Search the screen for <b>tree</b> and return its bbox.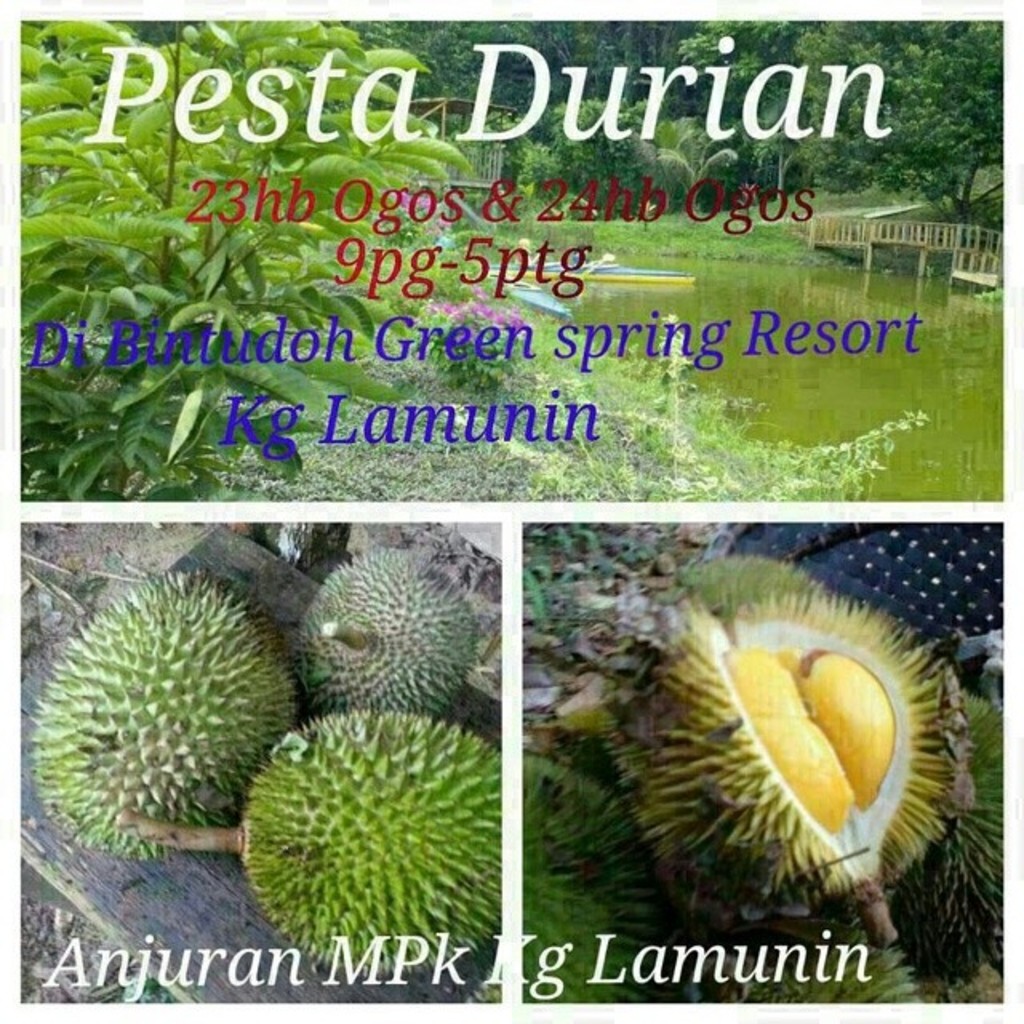
Found: rect(19, 21, 475, 499).
